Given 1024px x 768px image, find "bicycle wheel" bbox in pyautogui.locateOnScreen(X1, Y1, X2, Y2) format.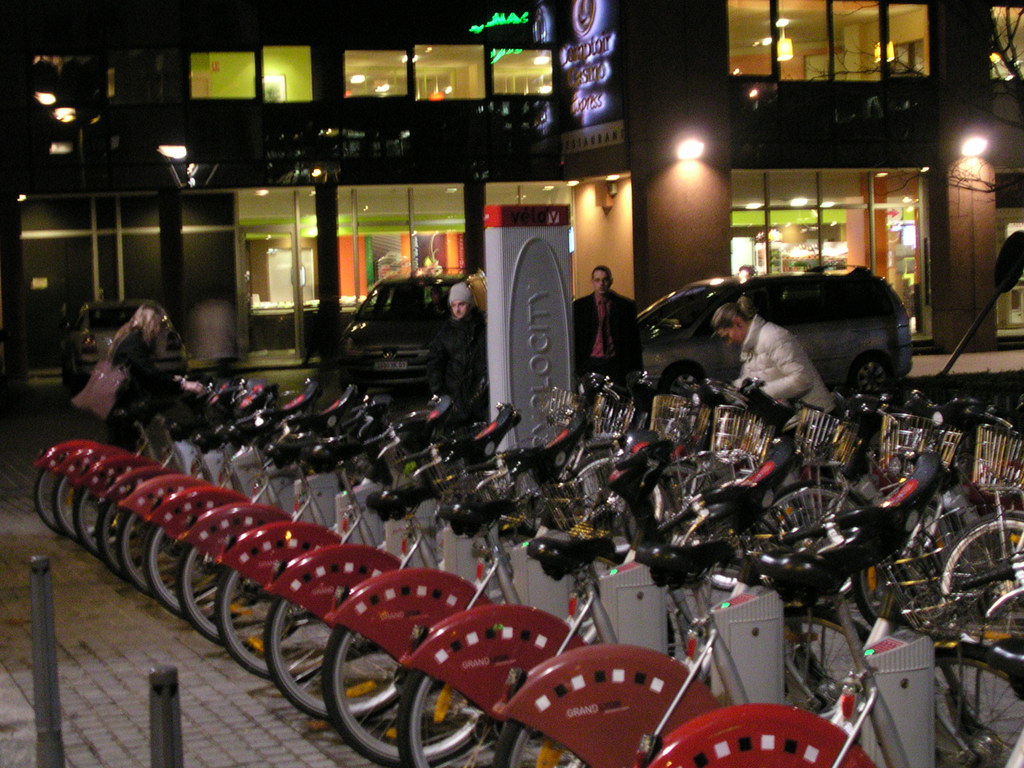
pyautogui.locateOnScreen(174, 544, 223, 643).
